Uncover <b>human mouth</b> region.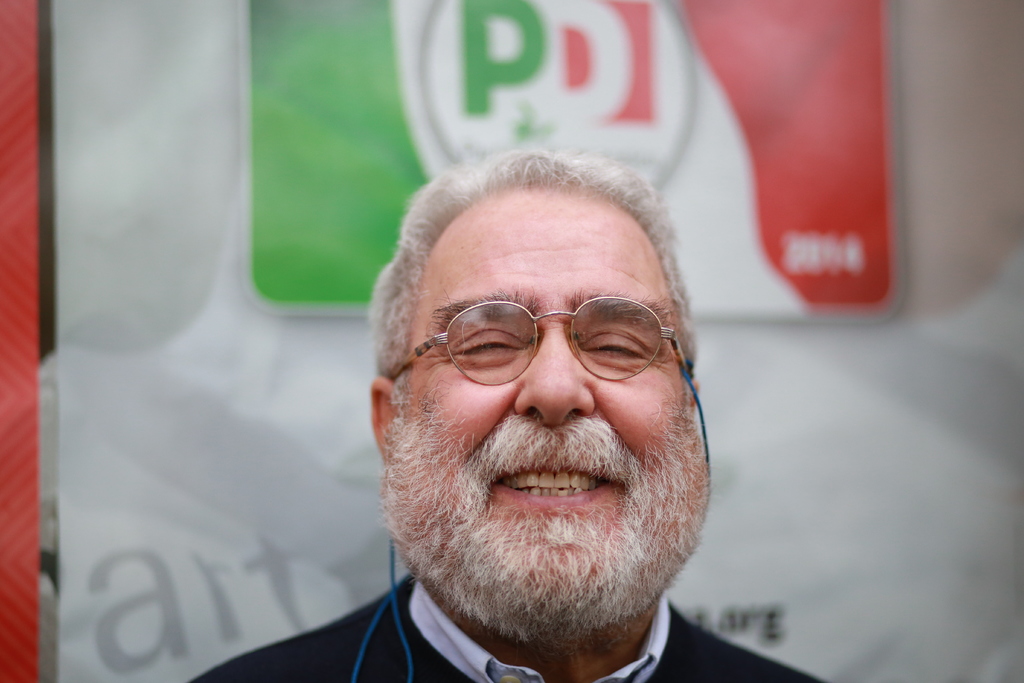
Uncovered: rect(494, 459, 618, 510).
